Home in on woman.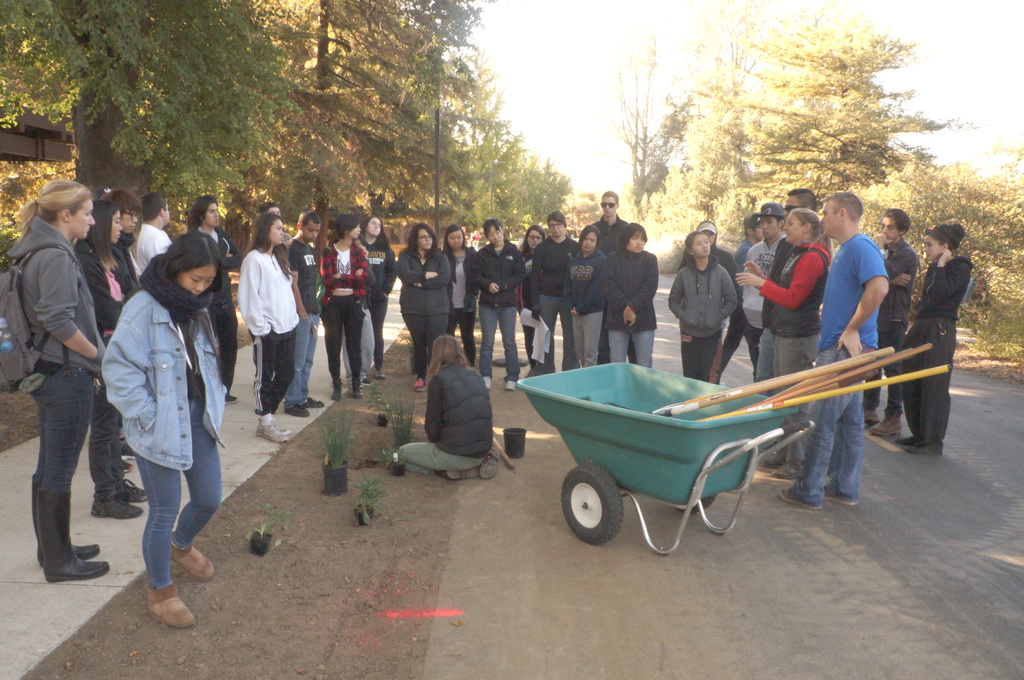
Homed in at (x1=95, y1=228, x2=225, y2=626).
